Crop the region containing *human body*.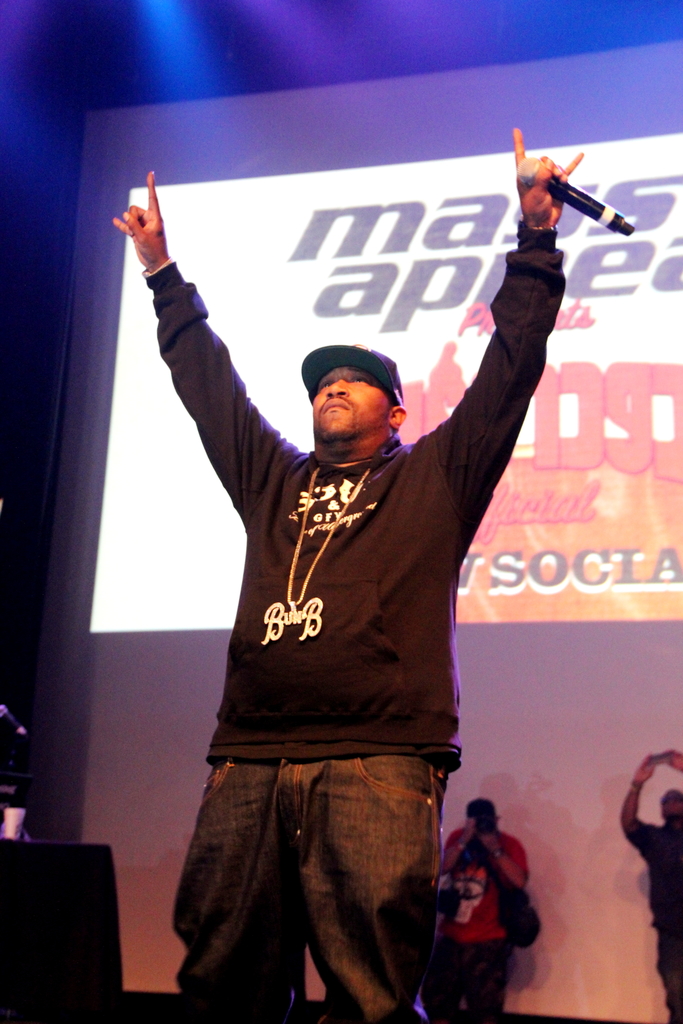
Crop region: crop(614, 748, 682, 1023).
